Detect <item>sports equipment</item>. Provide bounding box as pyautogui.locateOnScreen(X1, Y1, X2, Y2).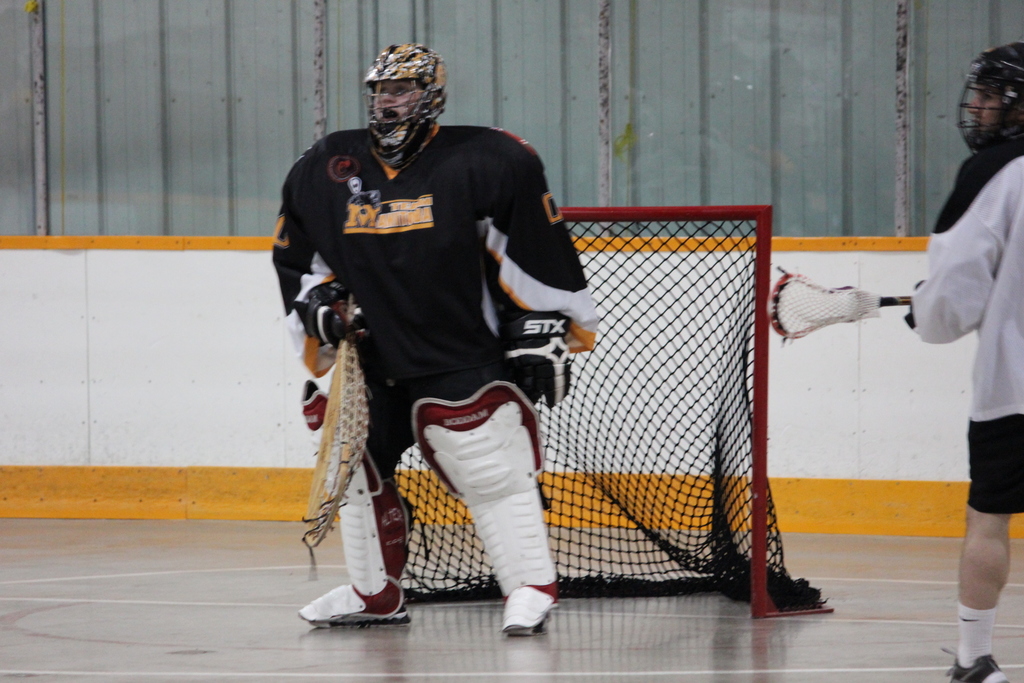
pyautogui.locateOnScreen(356, 40, 445, 169).
